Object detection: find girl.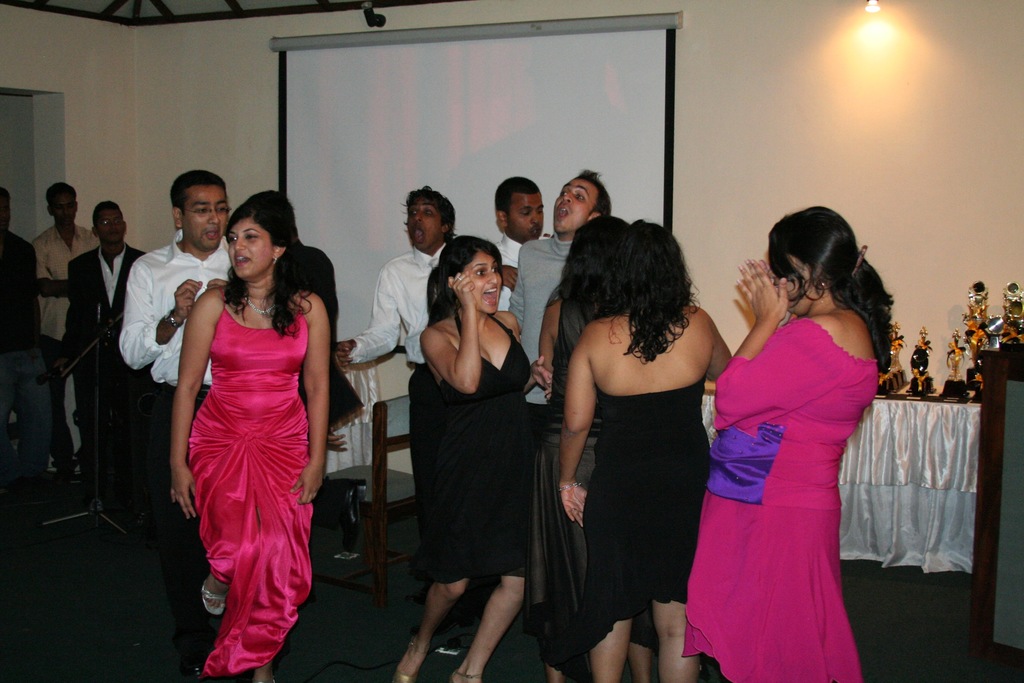
Rect(394, 236, 554, 682).
